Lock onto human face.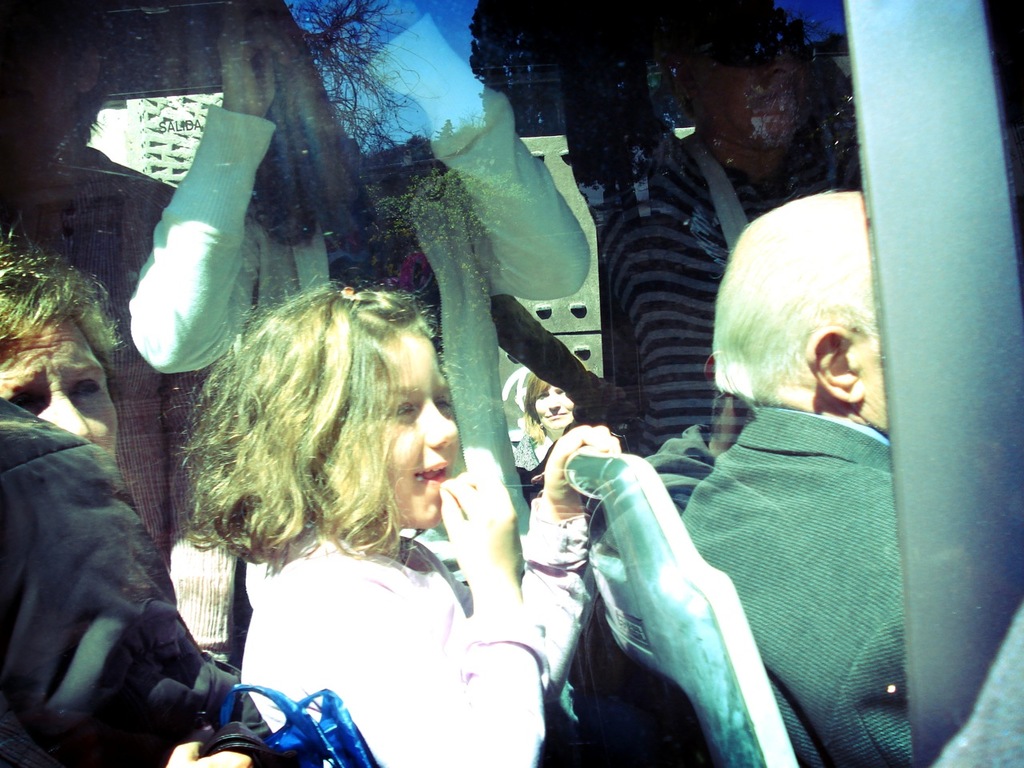
Locked: 12, 318, 114, 450.
